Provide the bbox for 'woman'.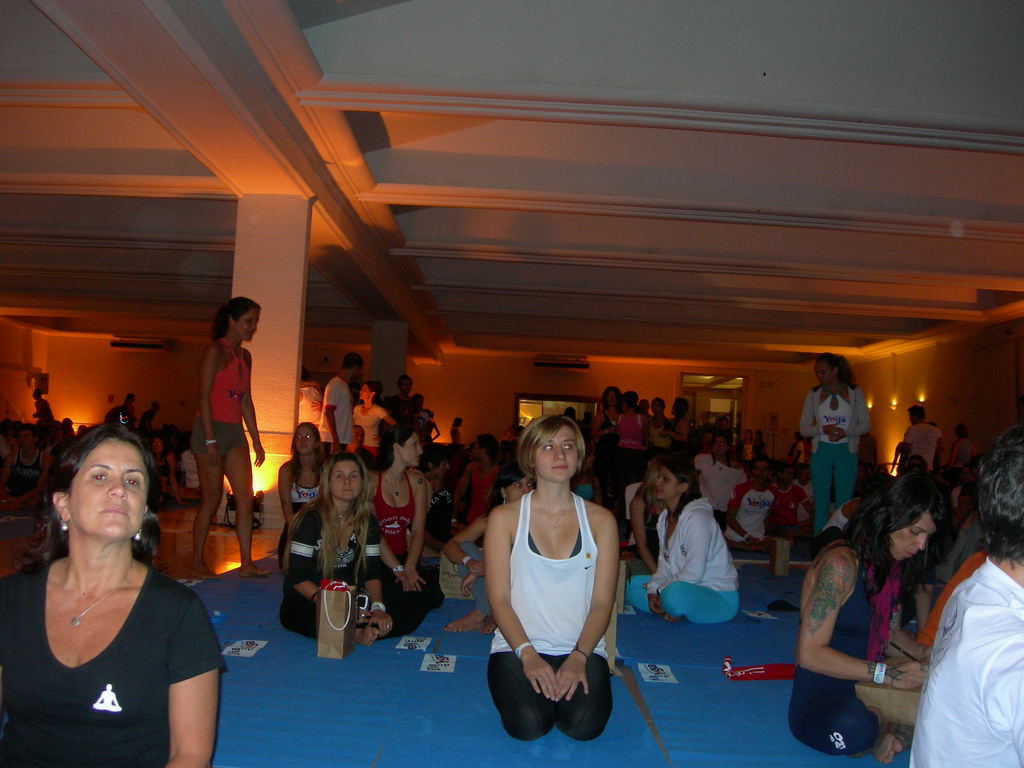
bbox(742, 428, 753, 459).
